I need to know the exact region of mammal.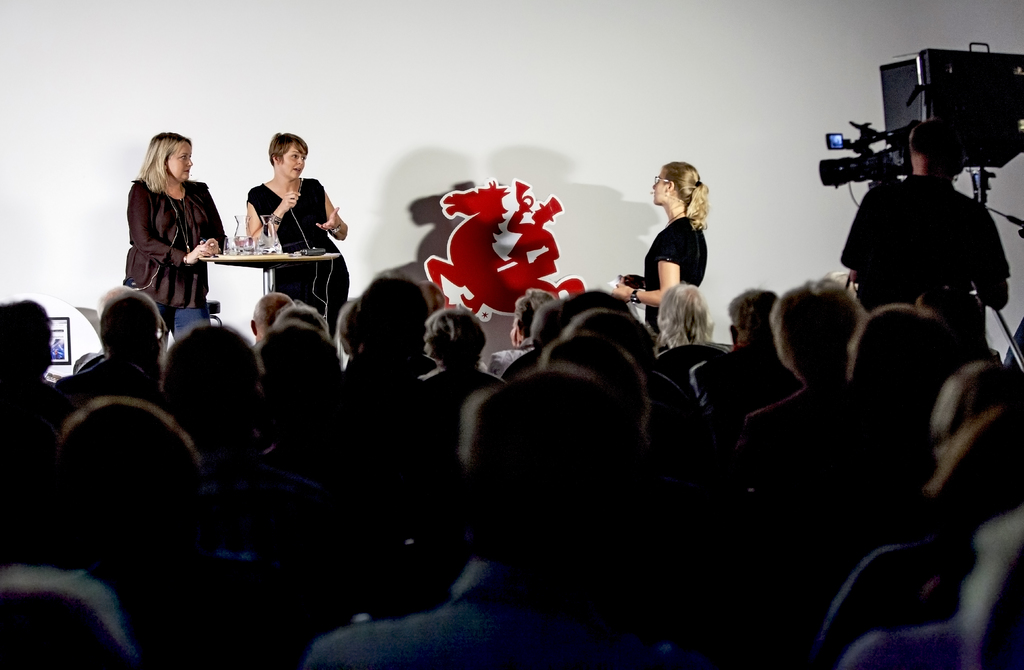
Region: crop(837, 119, 1016, 347).
